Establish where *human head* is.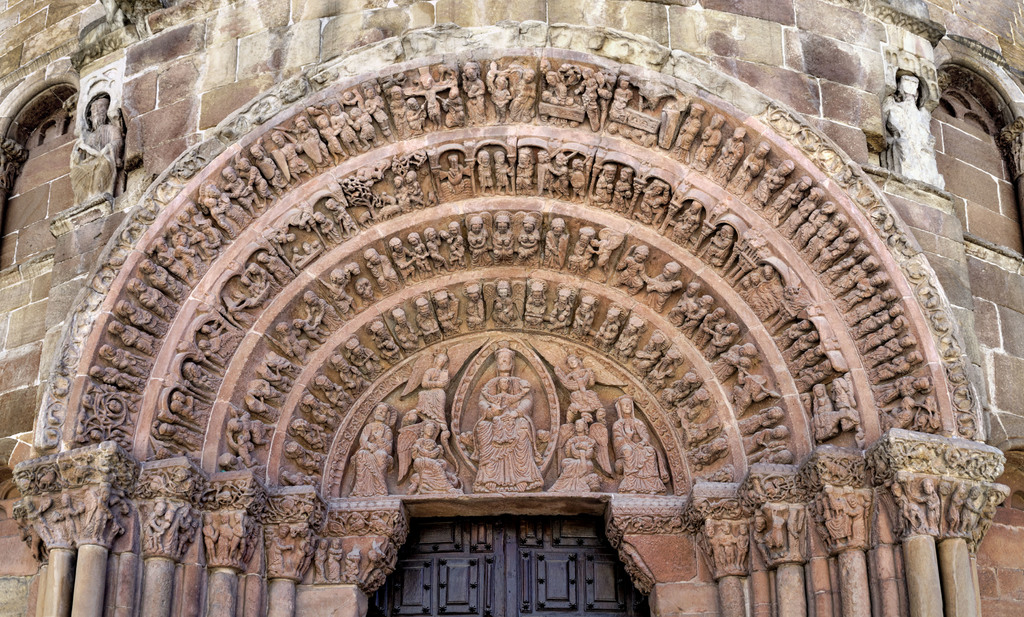
Established at <region>692, 390, 708, 405</region>.
